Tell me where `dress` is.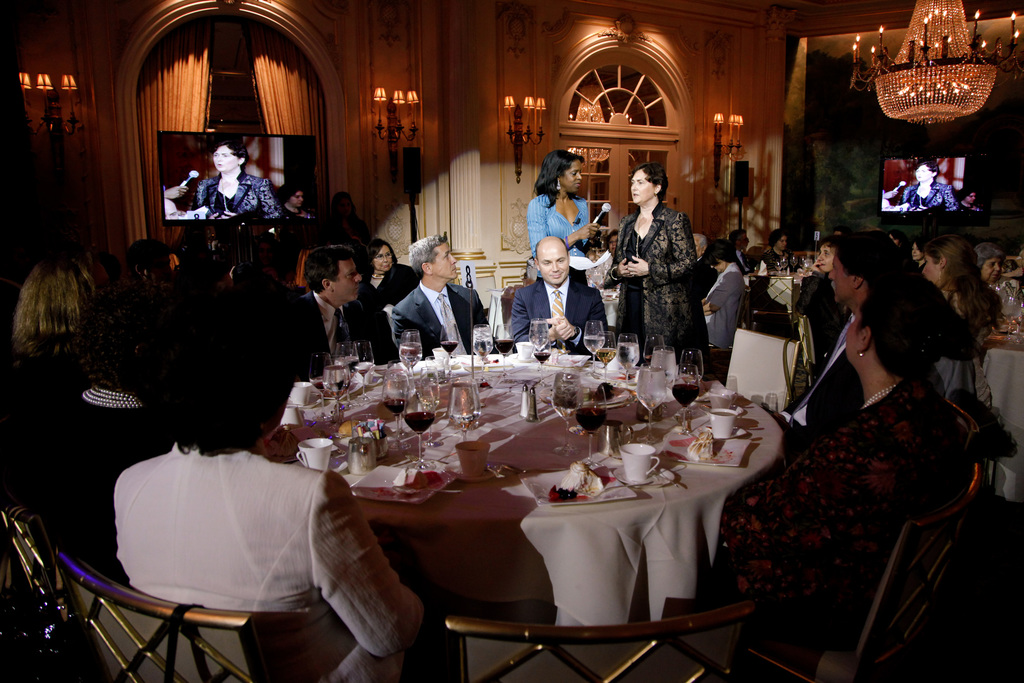
`dress` is at [left=902, top=183, right=958, bottom=212].
